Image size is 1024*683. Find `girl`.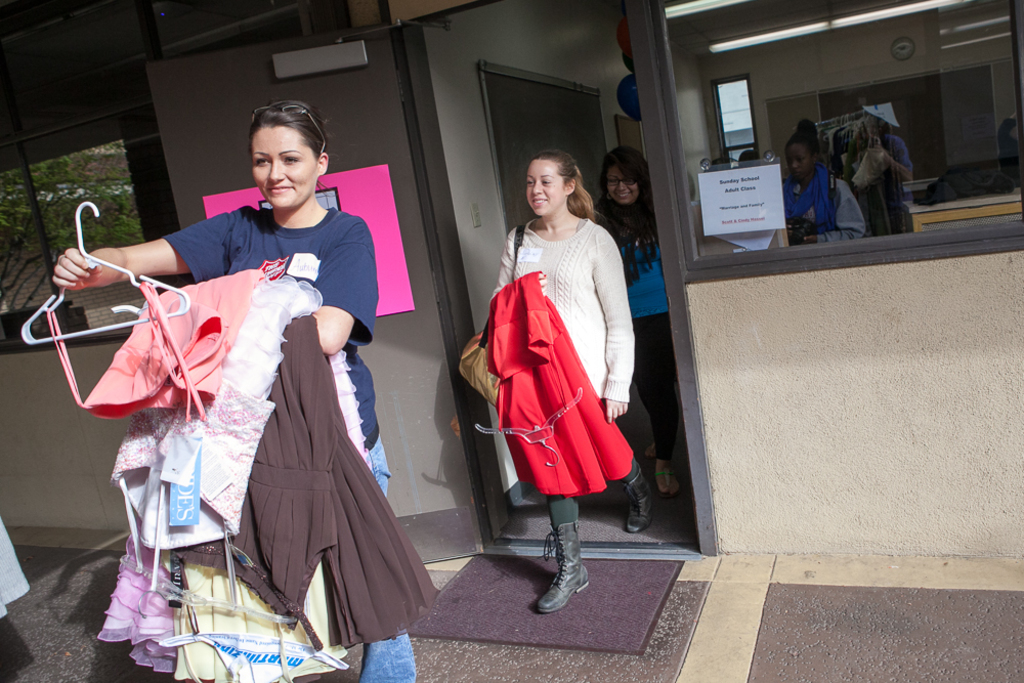
484,155,652,615.
